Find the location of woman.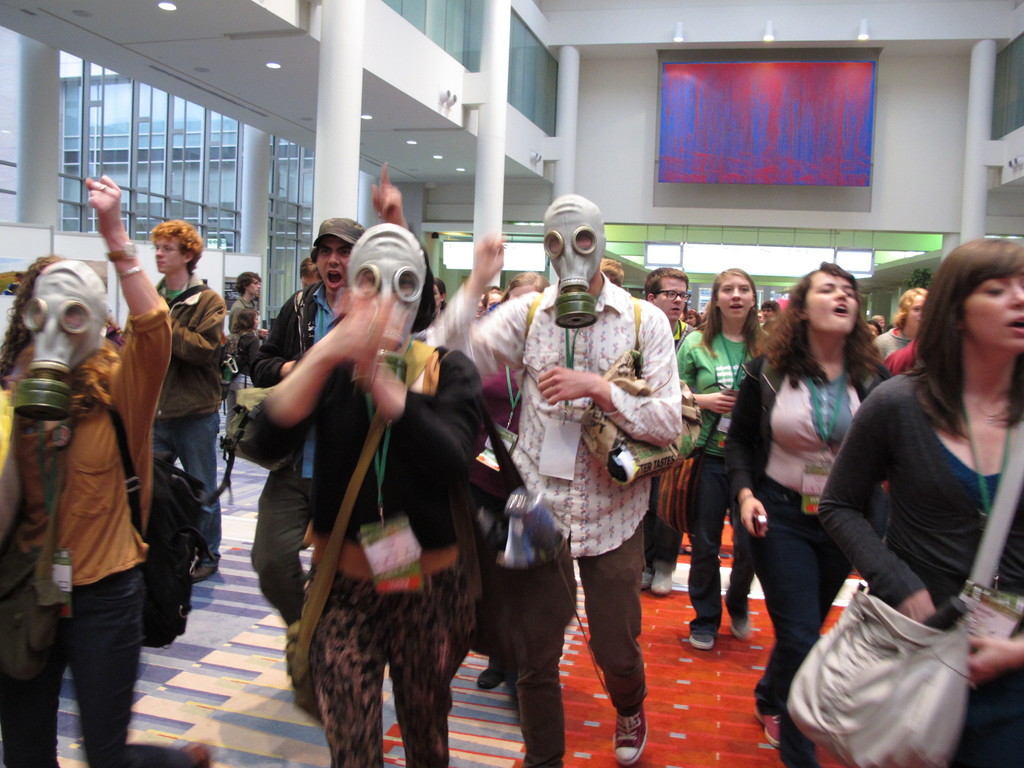
Location: crop(483, 289, 503, 318).
